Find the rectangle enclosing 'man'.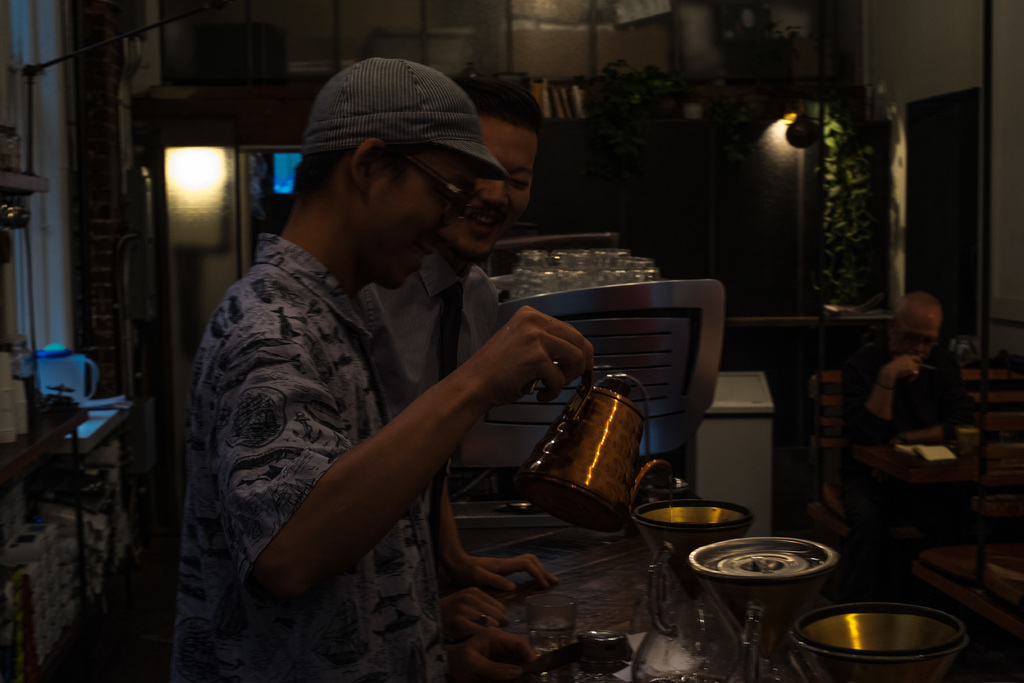
{"left": 838, "top": 290, "right": 975, "bottom": 534}.
